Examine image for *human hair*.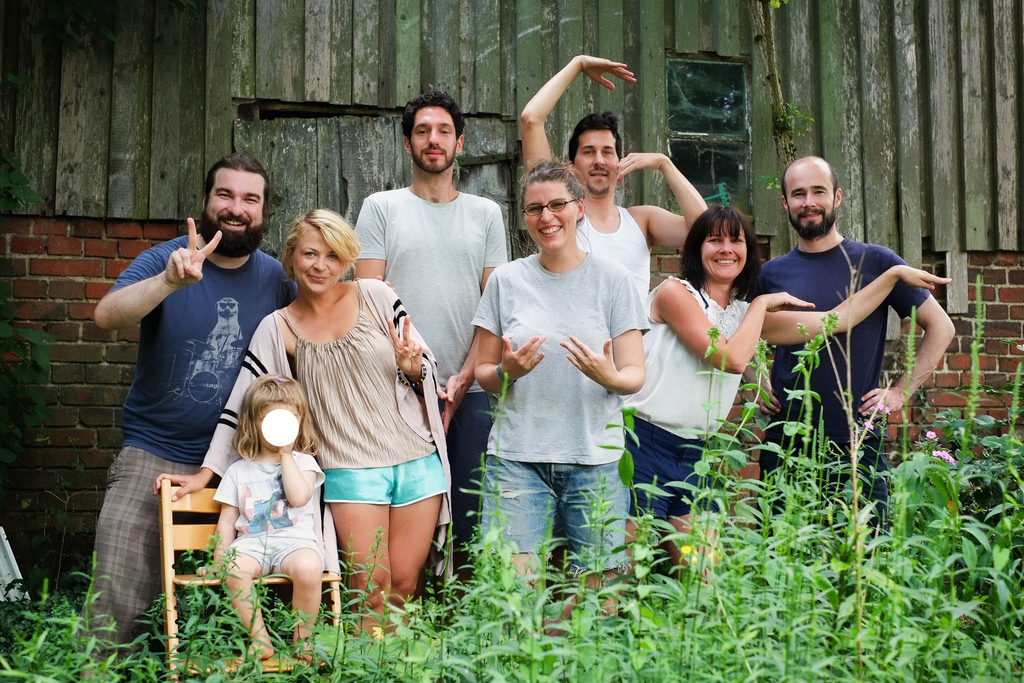
Examination result: <region>516, 160, 586, 227</region>.
